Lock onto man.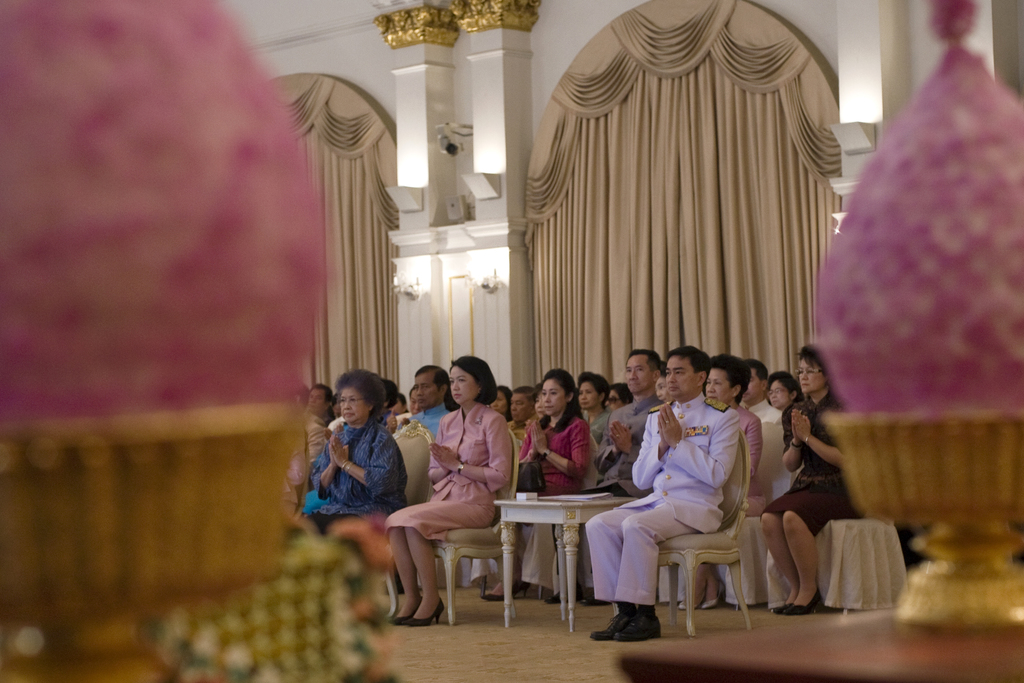
Locked: x1=591, y1=352, x2=666, y2=509.
